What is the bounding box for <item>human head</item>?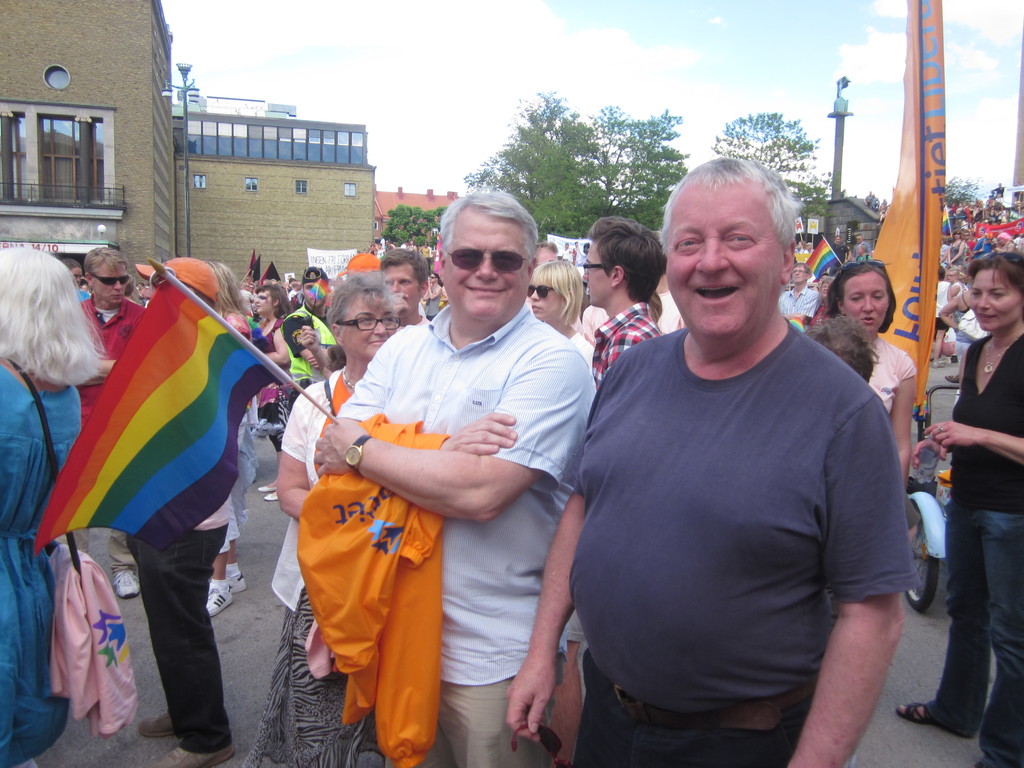
837:257:895:342.
